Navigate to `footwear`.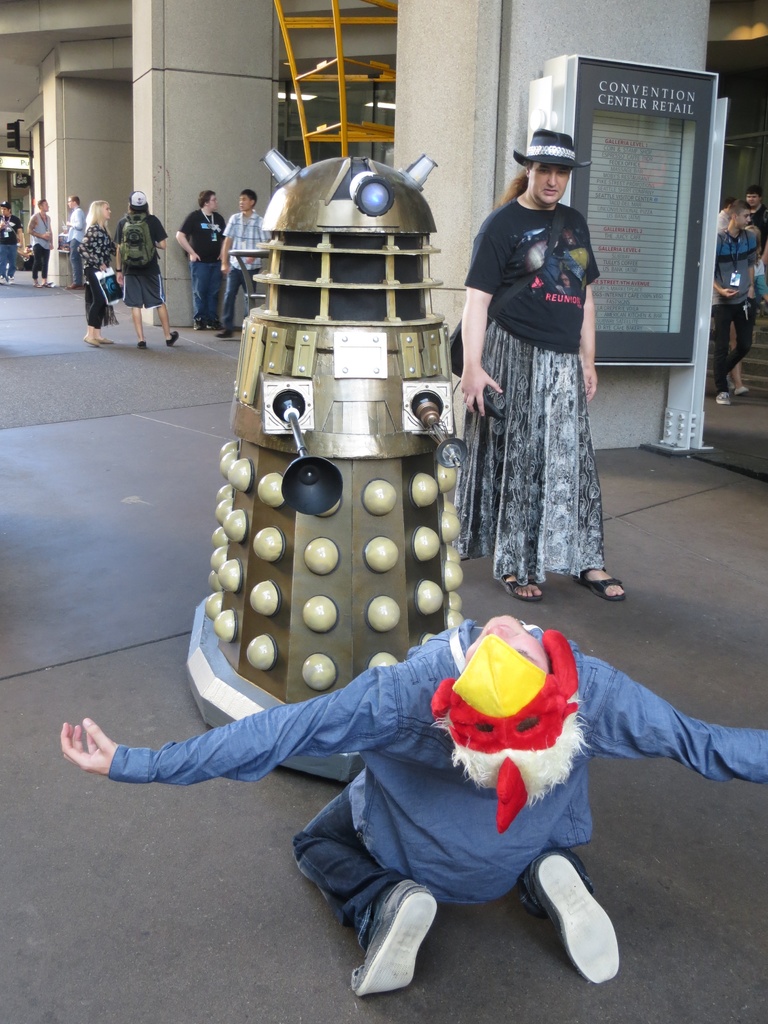
Navigation target: region(193, 317, 202, 331).
